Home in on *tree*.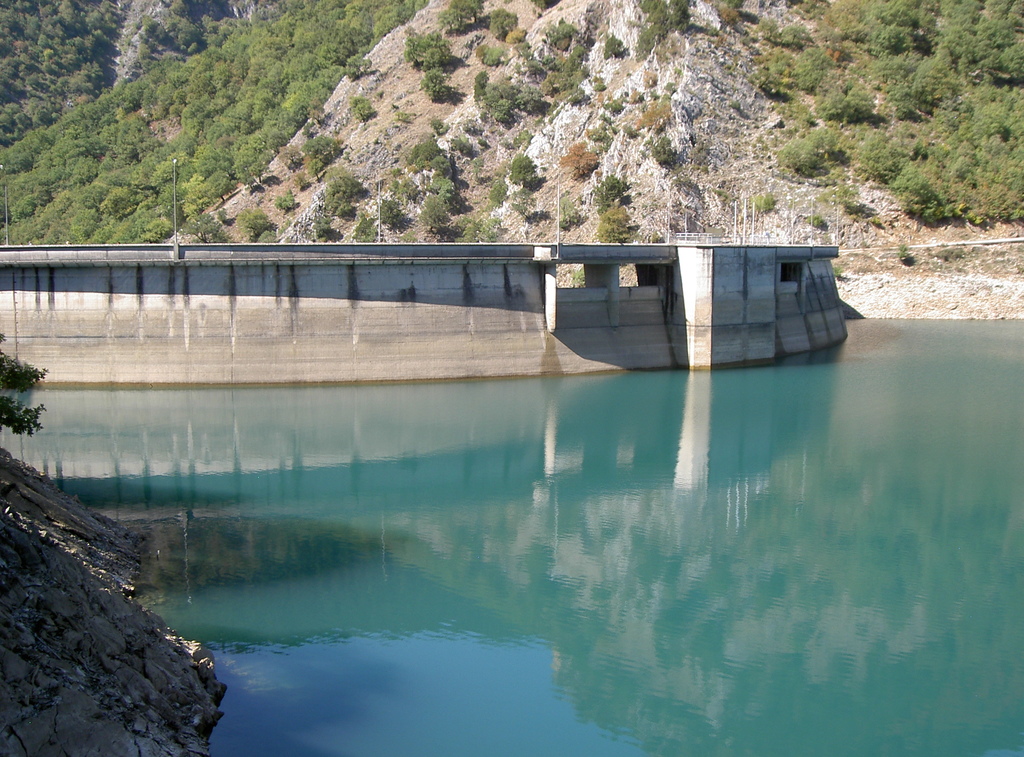
Homed in at (312,211,337,237).
